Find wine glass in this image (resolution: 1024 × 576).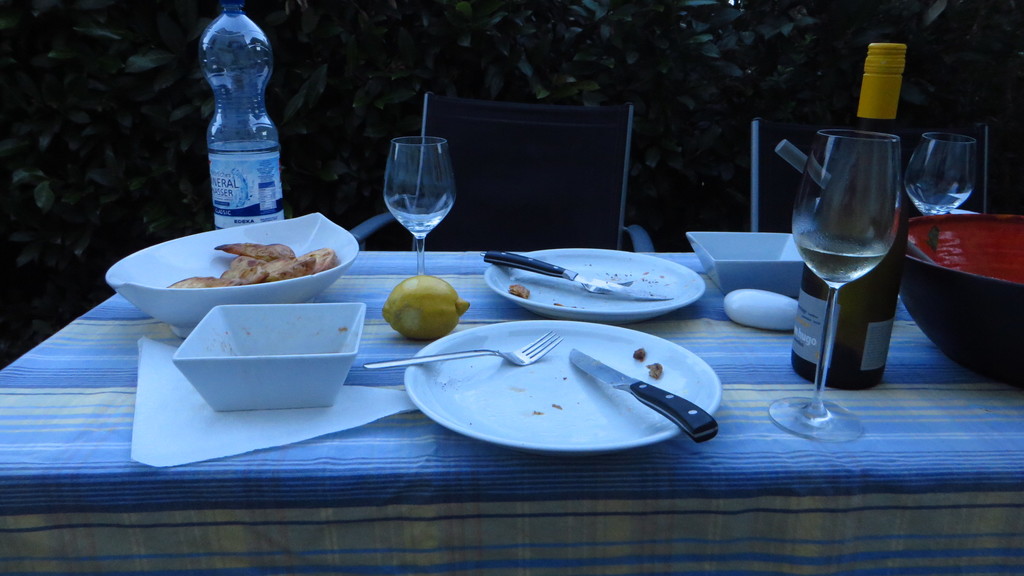
bbox(904, 134, 973, 218).
